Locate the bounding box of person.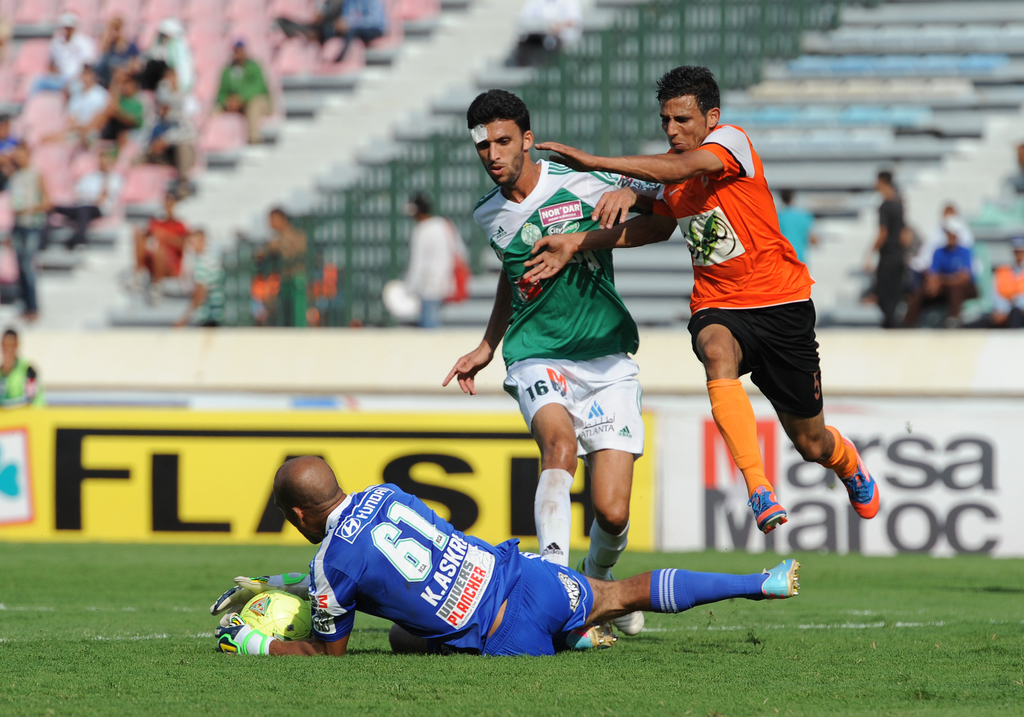
Bounding box: box(259, 208, 325, 323).
